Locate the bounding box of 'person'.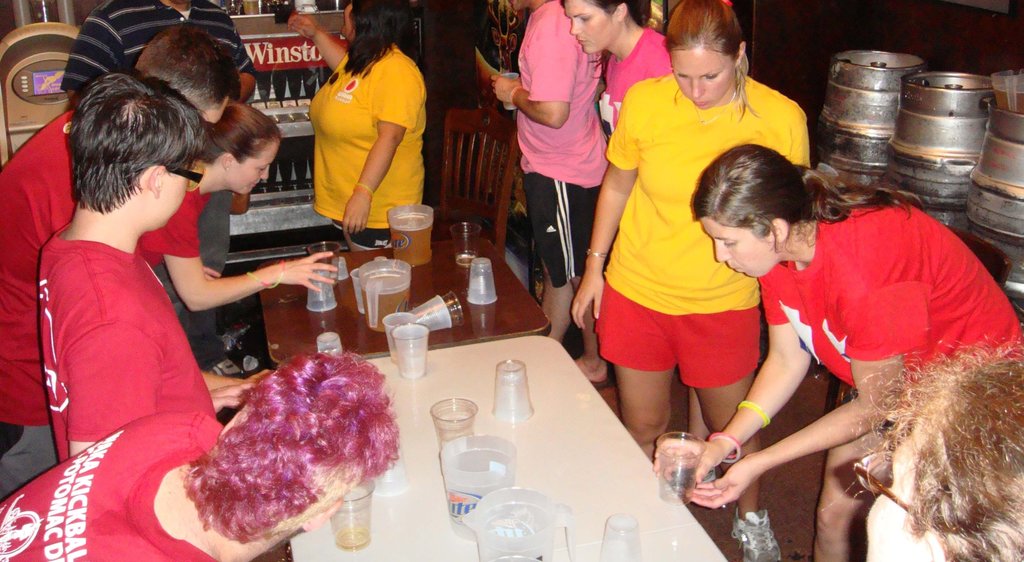
Bounding box: (x1=41, y1=70, x2=221, y2=457).
